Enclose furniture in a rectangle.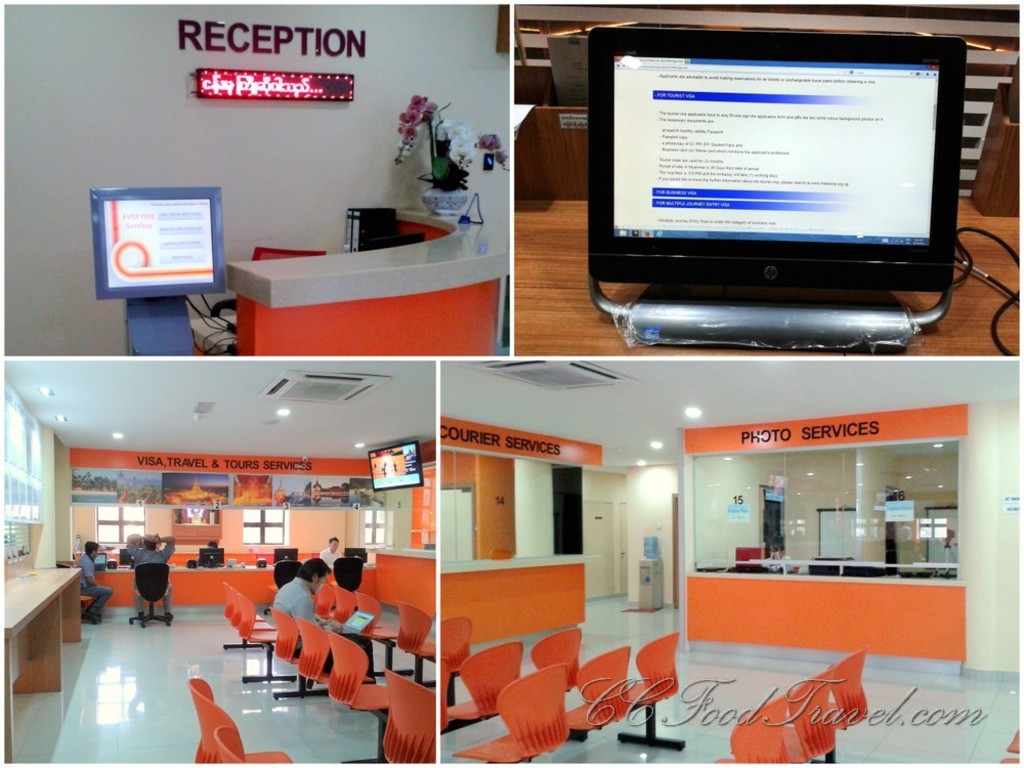
crop(515, 4, 1023, 354).
